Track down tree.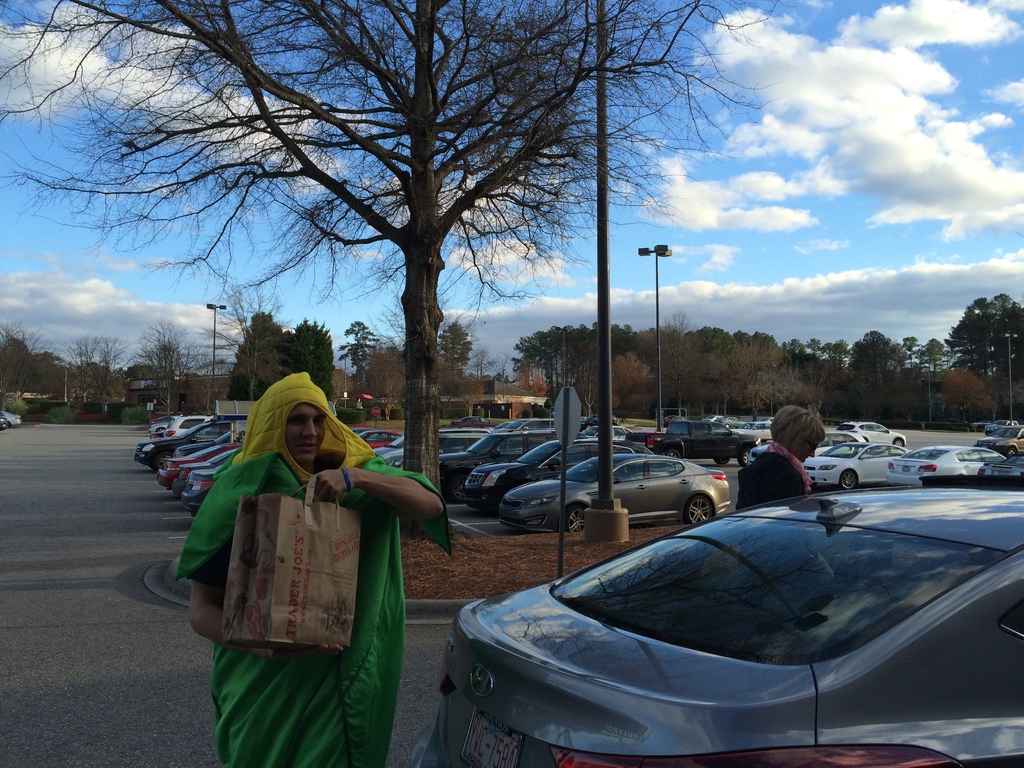
Tracked to bbox(225, 308, 283, 401).
